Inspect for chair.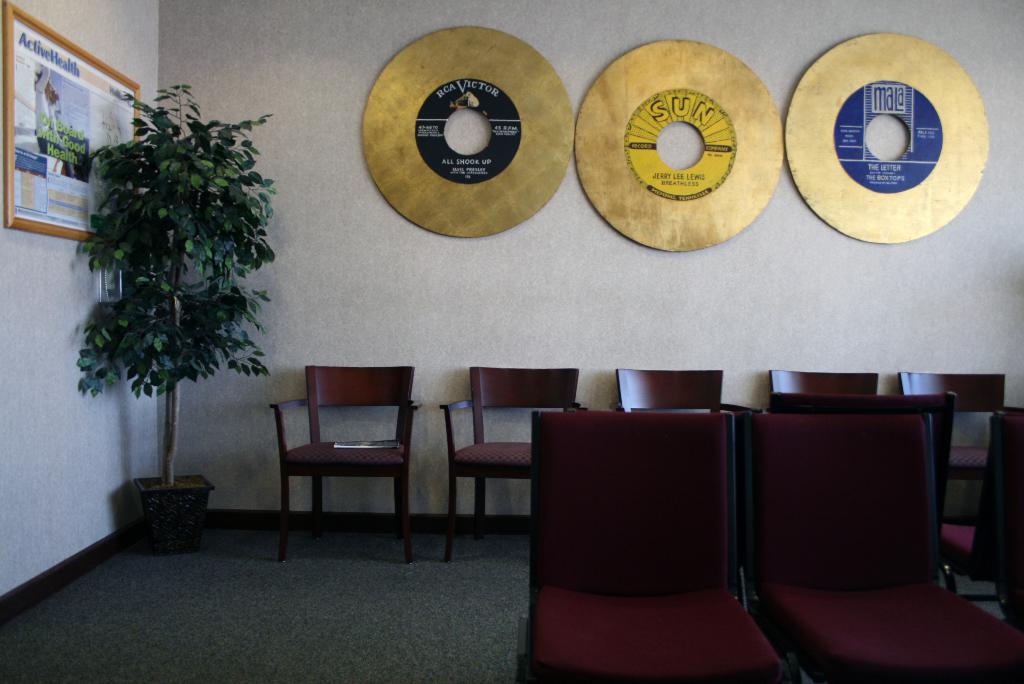
Inspection: 617 366 753 431.
